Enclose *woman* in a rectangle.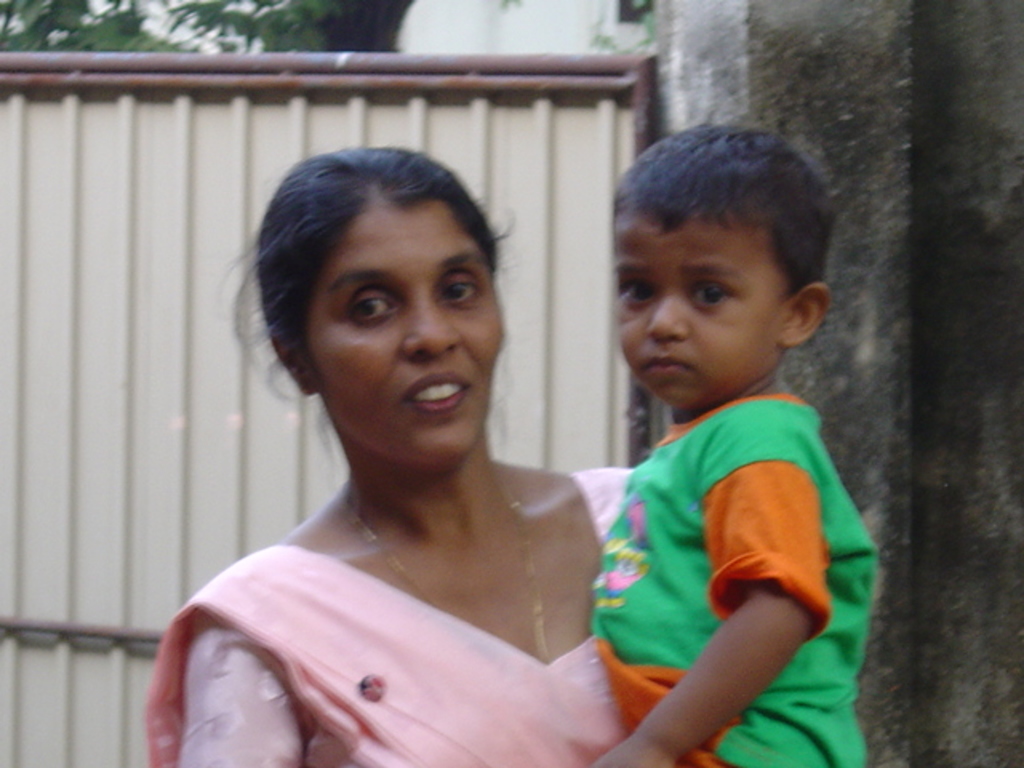
box=[138, 138, 701, 767].
